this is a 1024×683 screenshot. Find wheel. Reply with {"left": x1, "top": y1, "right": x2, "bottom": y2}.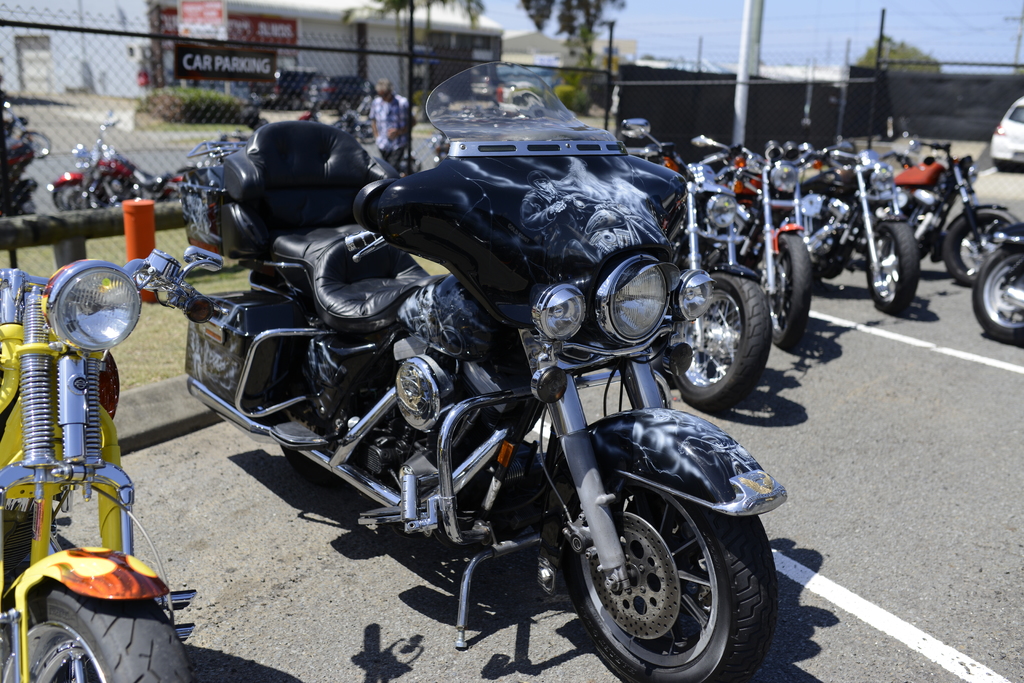
{"left": 0, "top": 584, "right": 184, "bottom": 682}.
